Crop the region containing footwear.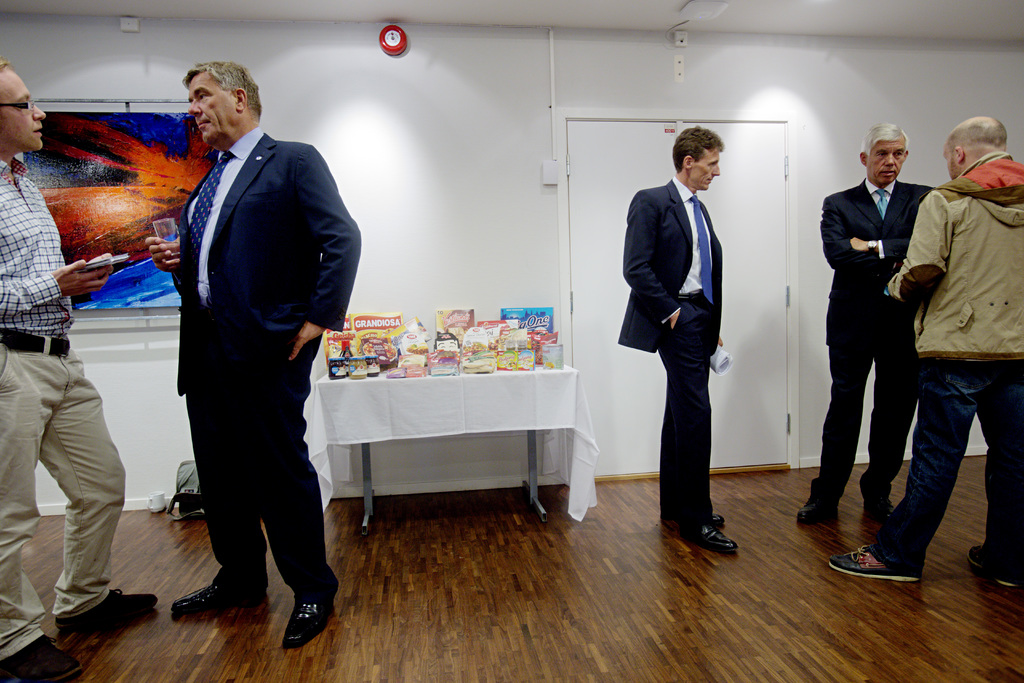
Crop region: box=[861, 493, 897, 527].
